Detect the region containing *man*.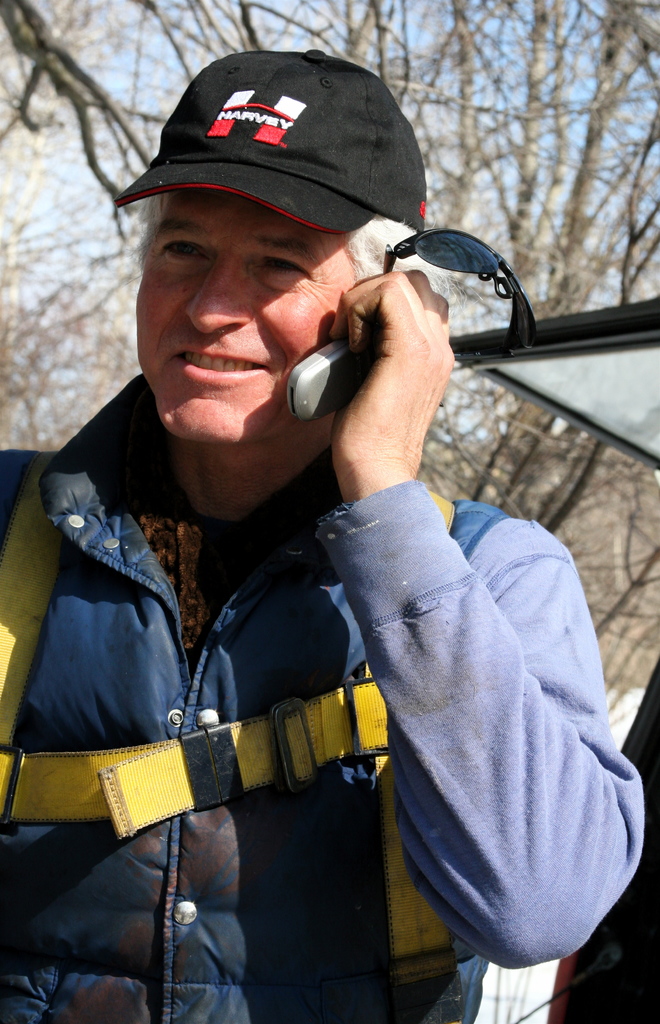
<bbox>0, 72, 621, 998</bbox>.
